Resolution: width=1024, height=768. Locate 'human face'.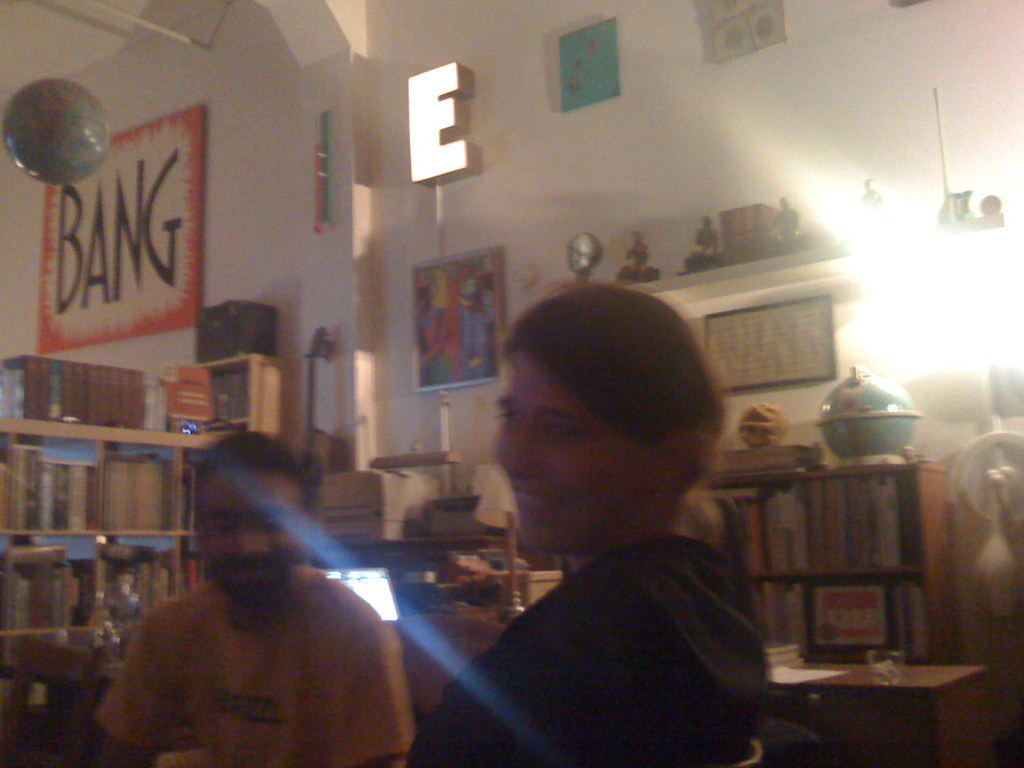
[x1=500, y1=354, x2=650, y2=556].
